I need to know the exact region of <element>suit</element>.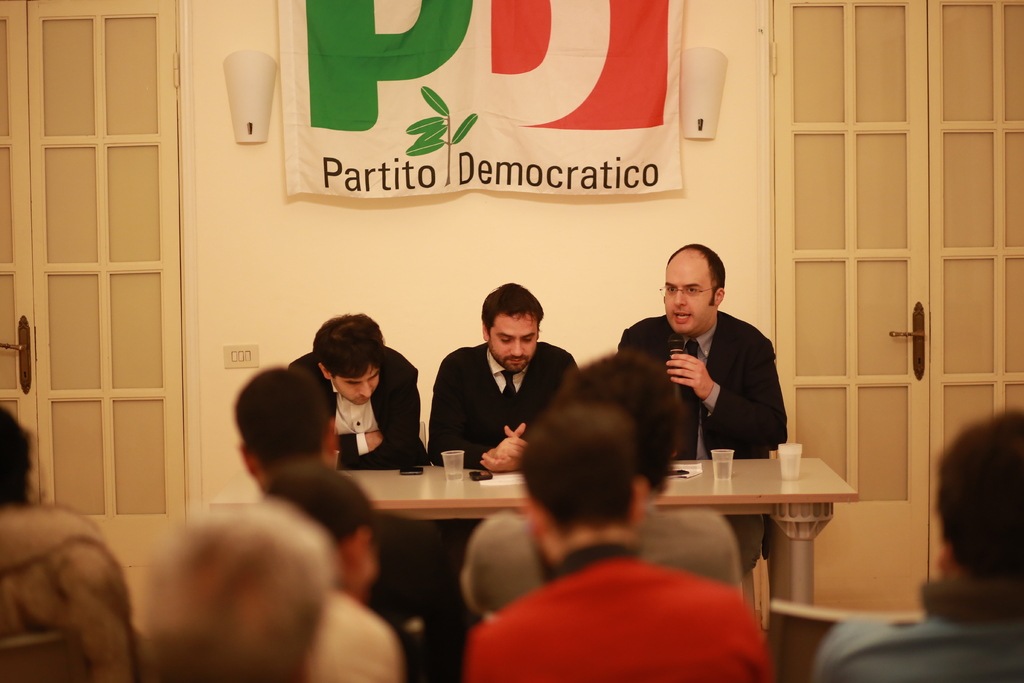
Region: 632, 290, 801, 470.
